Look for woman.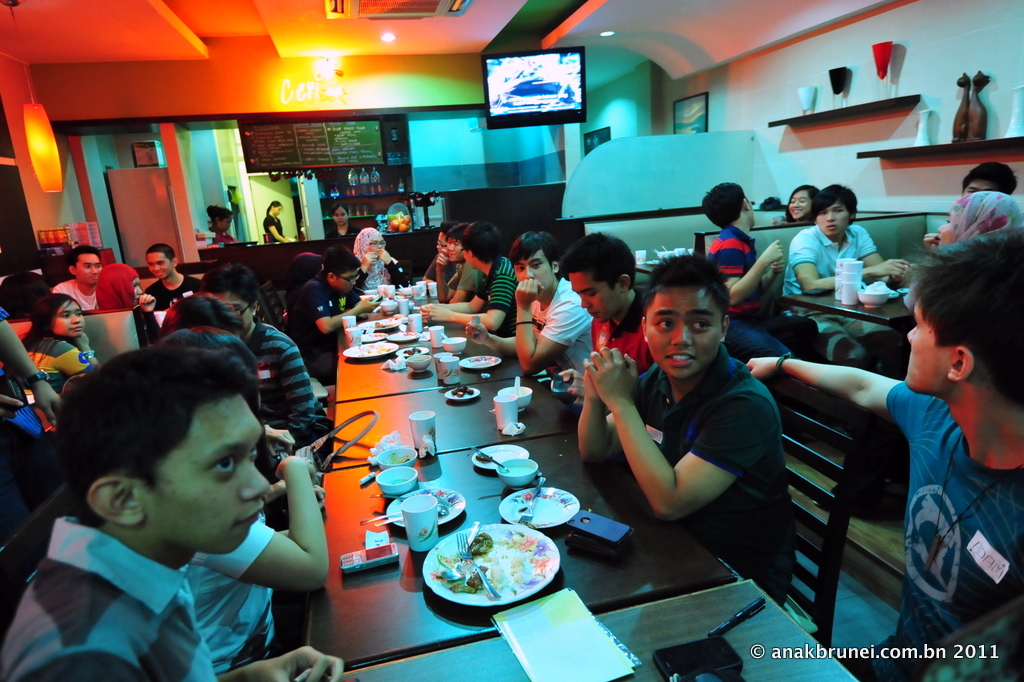
Found: [921,190,1023,254].
